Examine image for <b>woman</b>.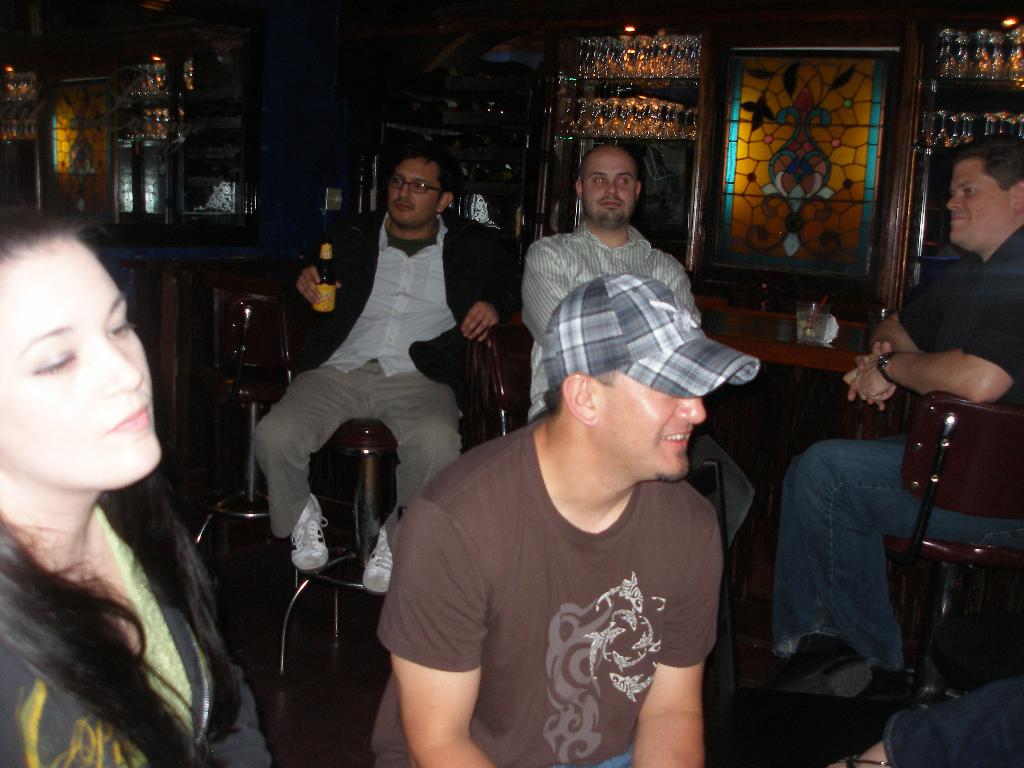
Examination result: [0, 178, 255, 758].
